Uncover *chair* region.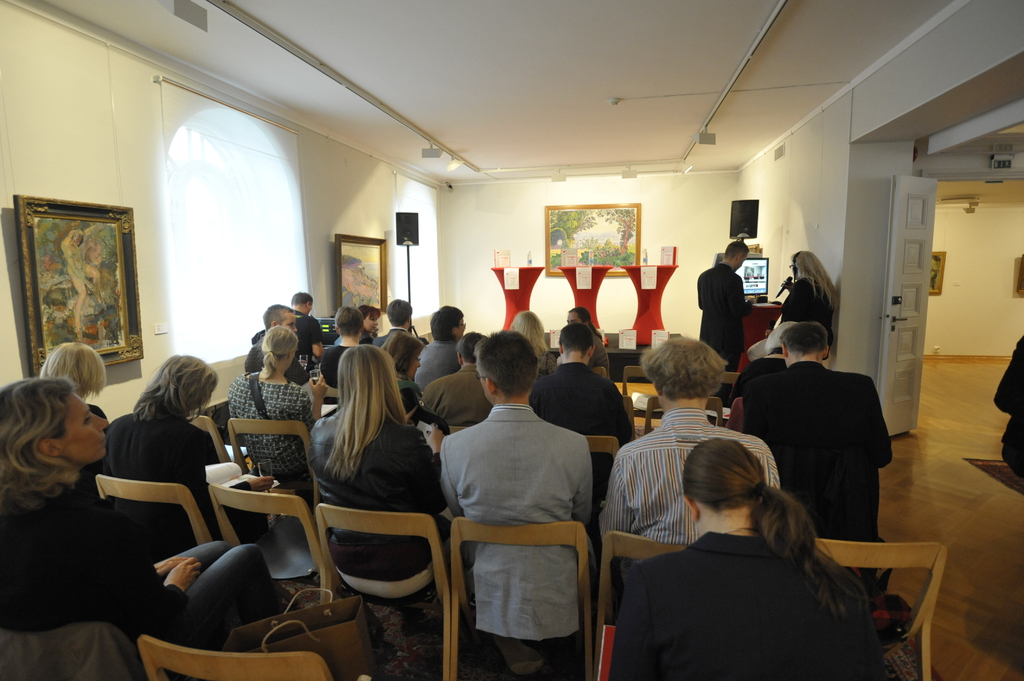
Uncovered: <region>584, 430, 620, 461</region>.
